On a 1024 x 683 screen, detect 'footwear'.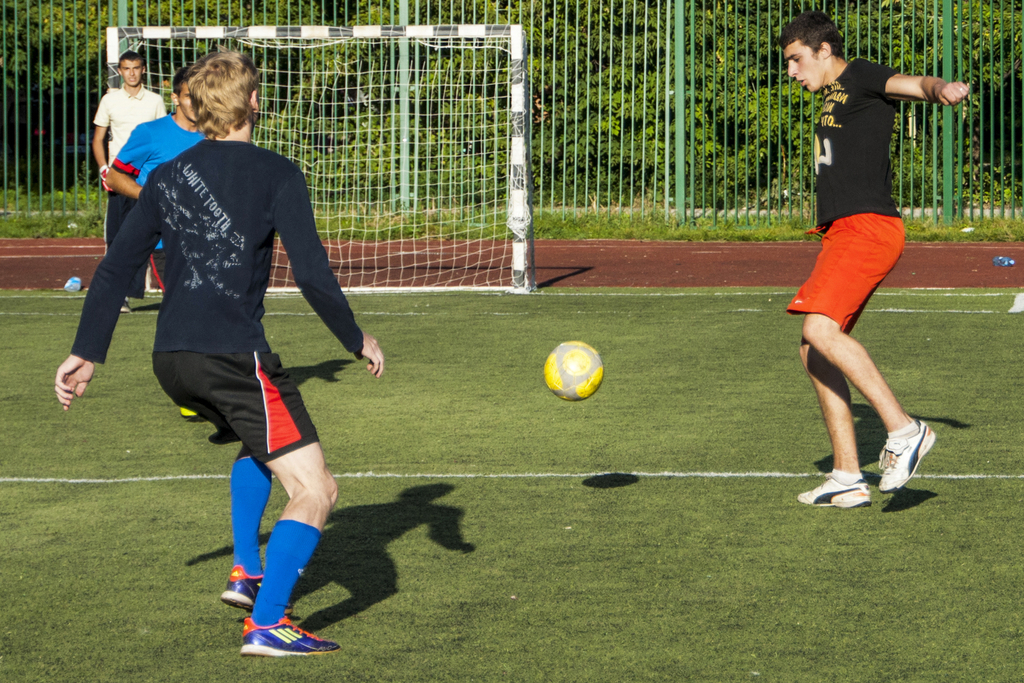
bbox=[879, 421, 937, 493].
